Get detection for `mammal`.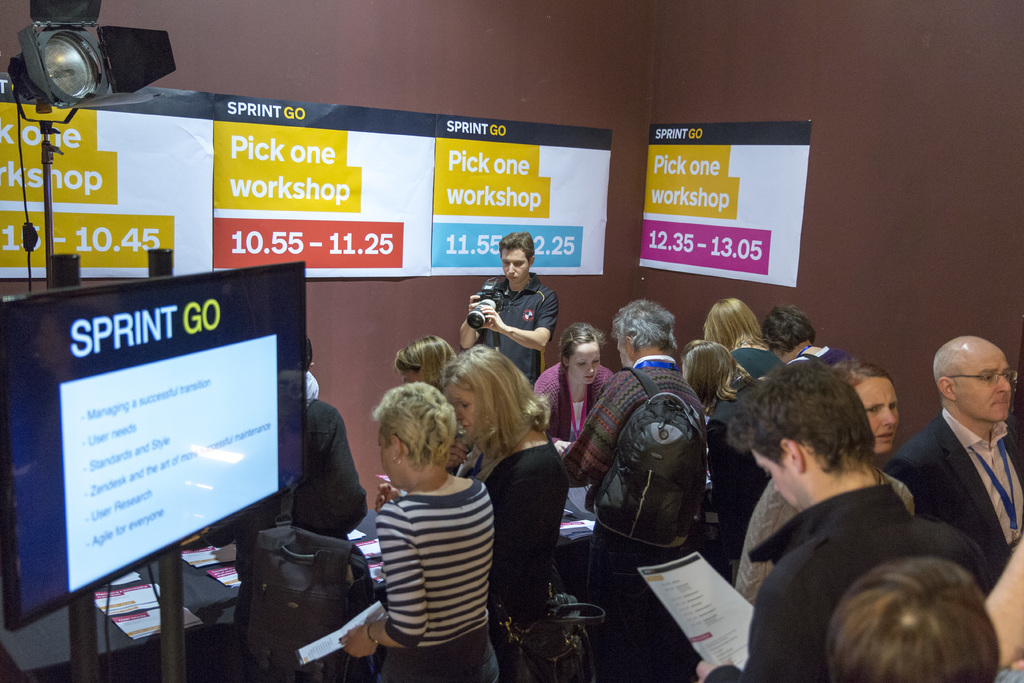
Detection: rect(220, 335, 365, 541).
